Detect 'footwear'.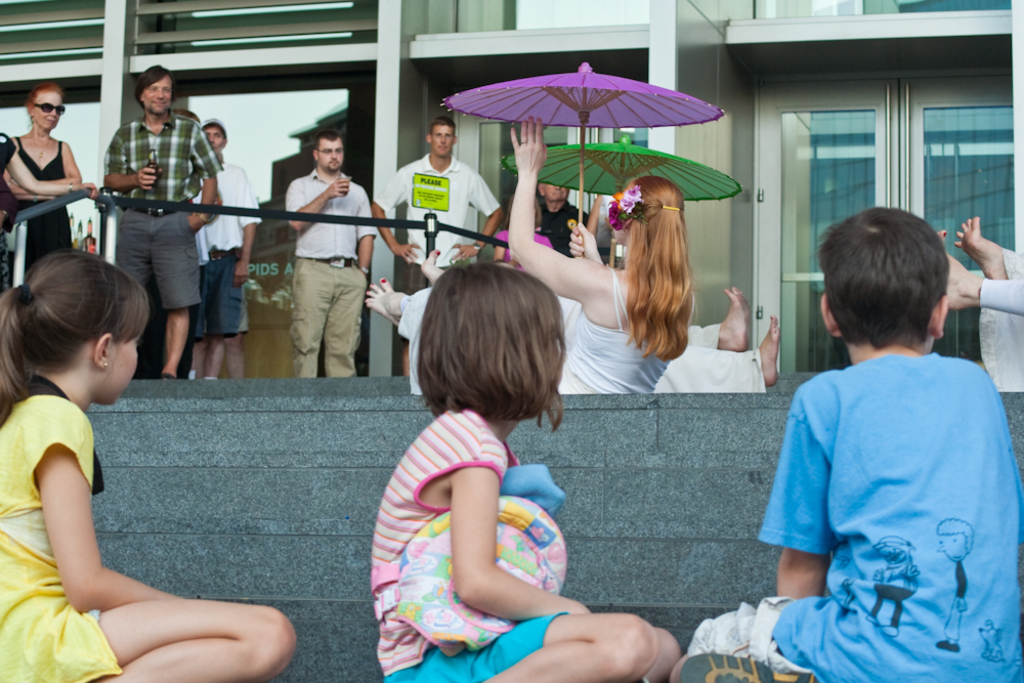
Detected at <region>867, 617, 882, 626</region>.
